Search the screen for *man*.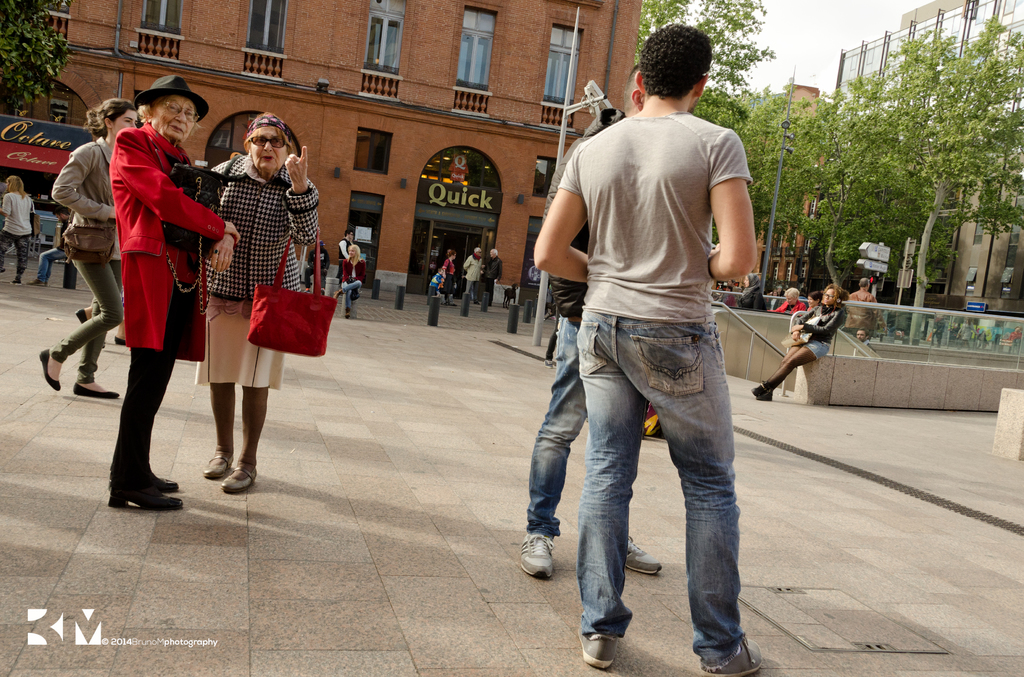
Found at [left=844, top=277, right=886, bottom=338].
